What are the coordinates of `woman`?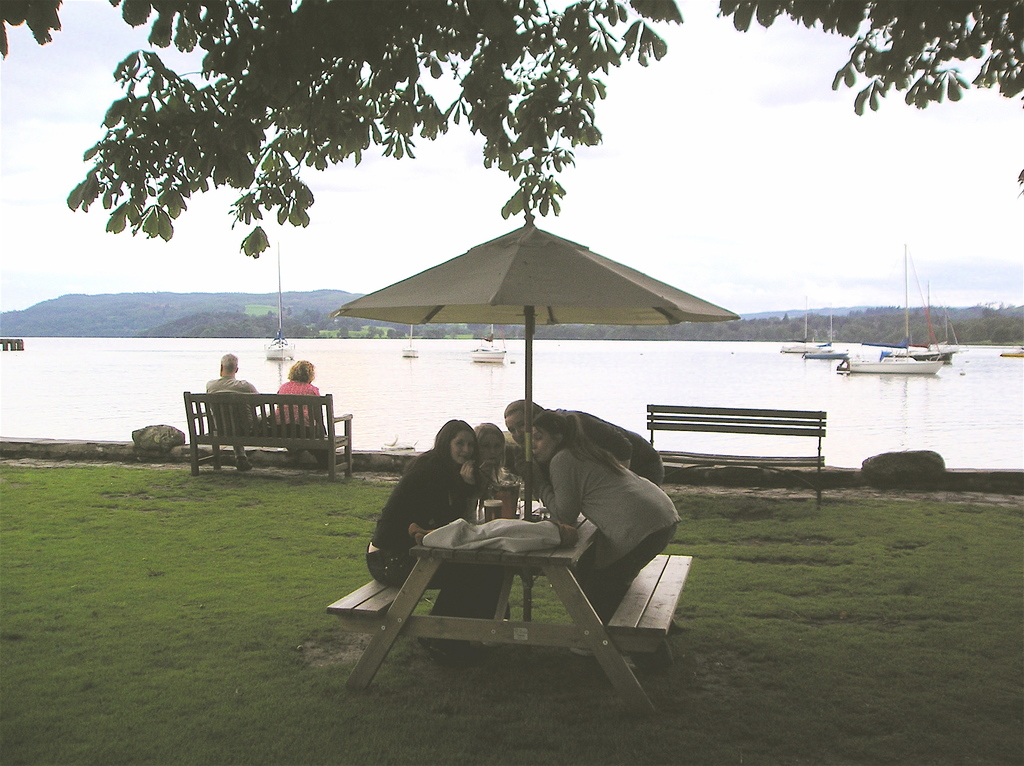
[464,413,537,525].
